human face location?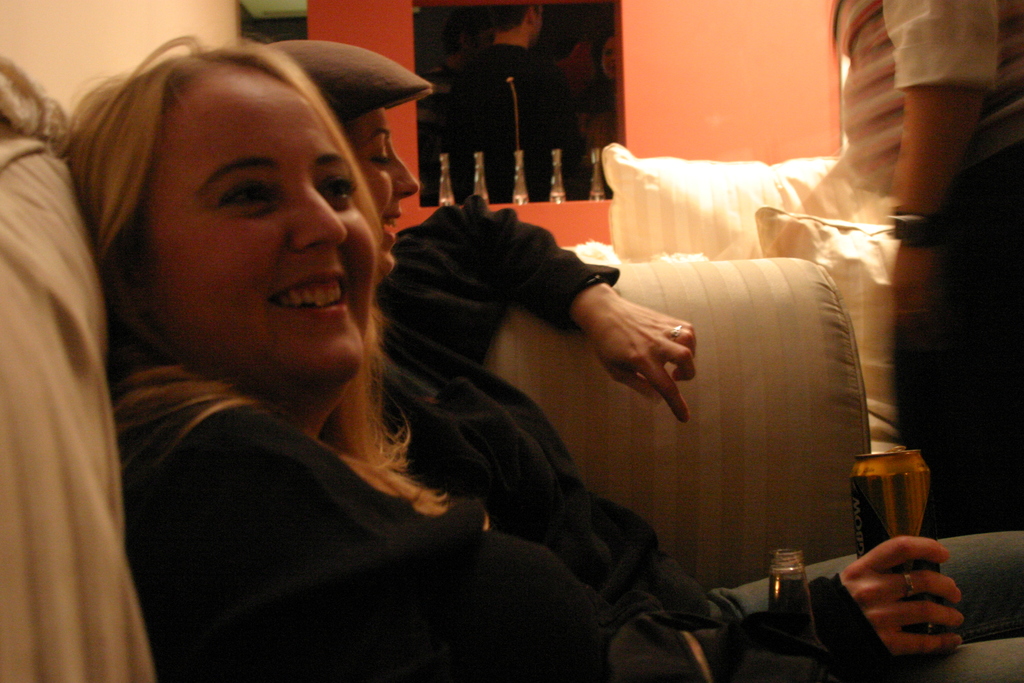
<box>122,57,381,404</box>
